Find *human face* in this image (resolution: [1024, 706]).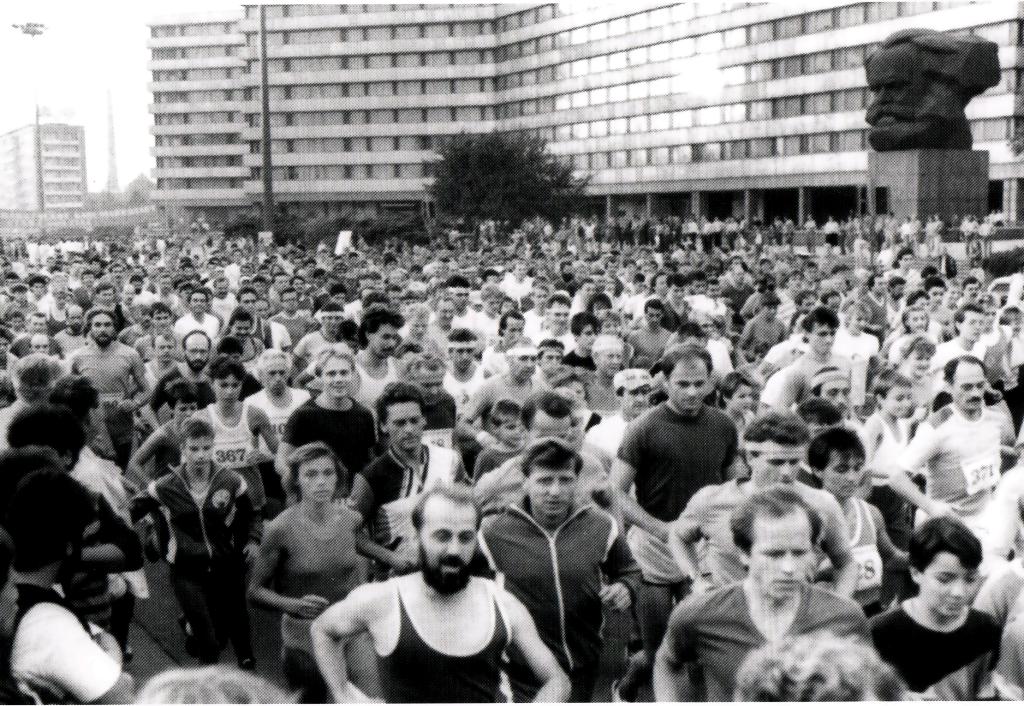
906/351/929/378.
